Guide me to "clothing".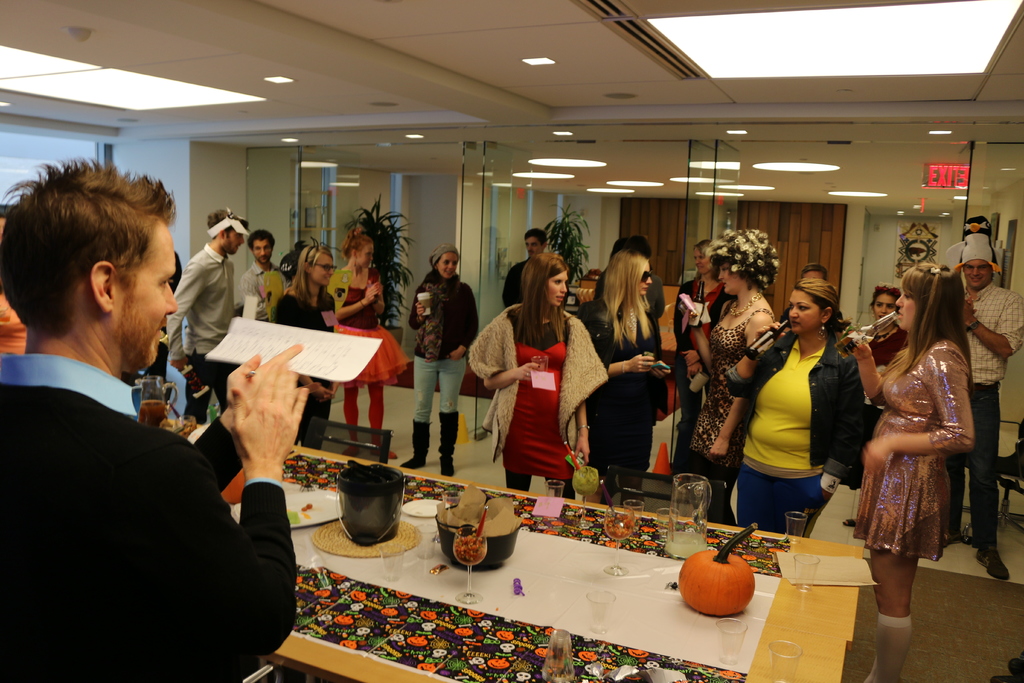
Guidance: {"left": 325, "top": 260, "right": 406, "bottom": 422}.
